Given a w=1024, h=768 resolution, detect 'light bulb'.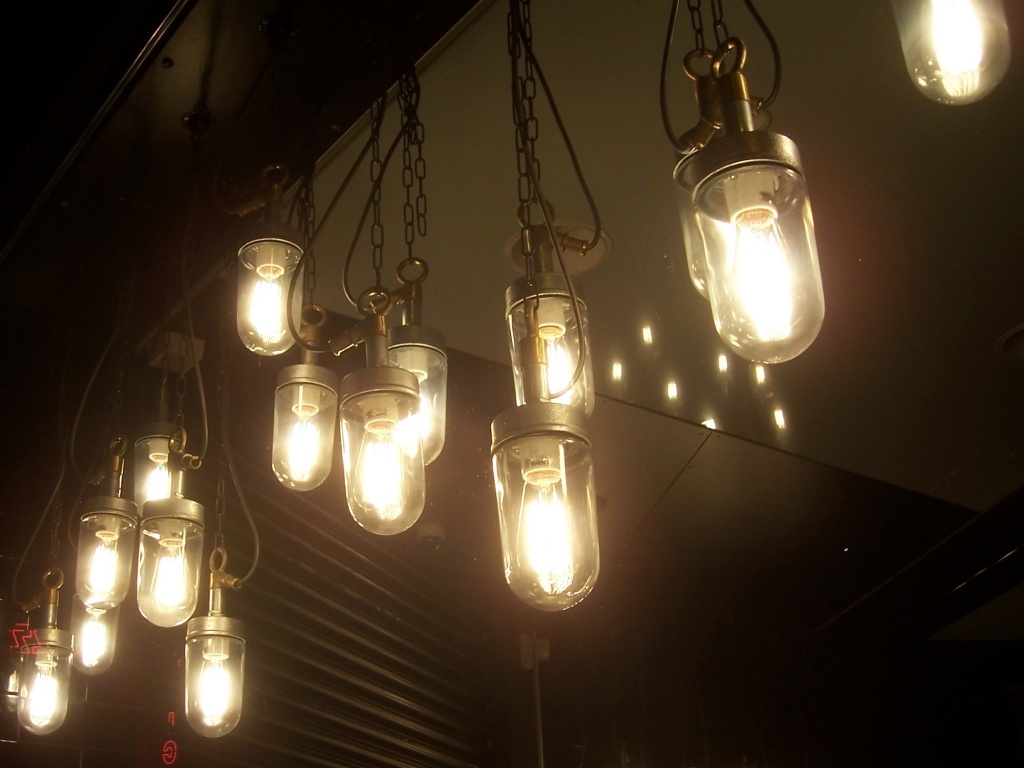
<region>500, 225, 600, 419</region>.
